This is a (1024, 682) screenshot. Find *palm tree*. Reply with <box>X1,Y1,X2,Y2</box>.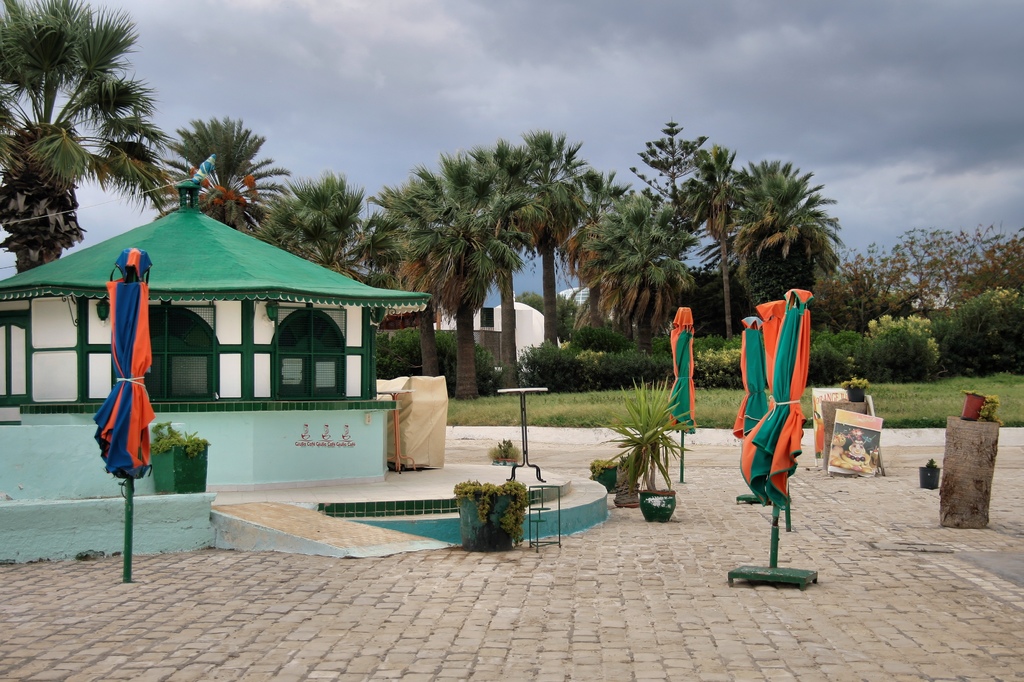
<box>7,135,115,232</box>.
